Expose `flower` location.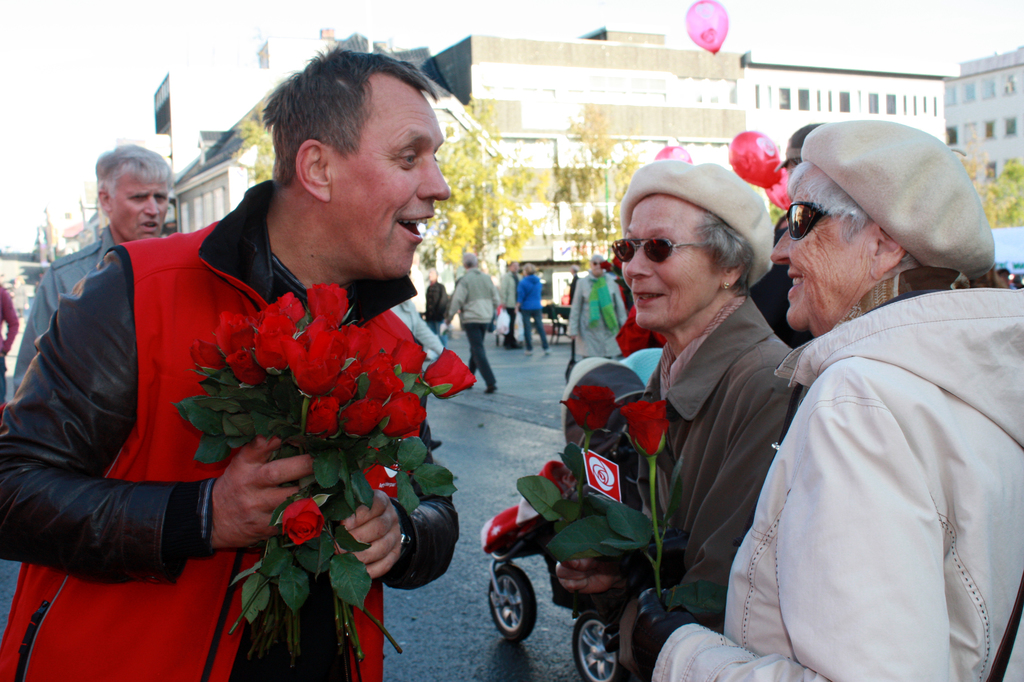
Exposed at 615:398:667:453.
